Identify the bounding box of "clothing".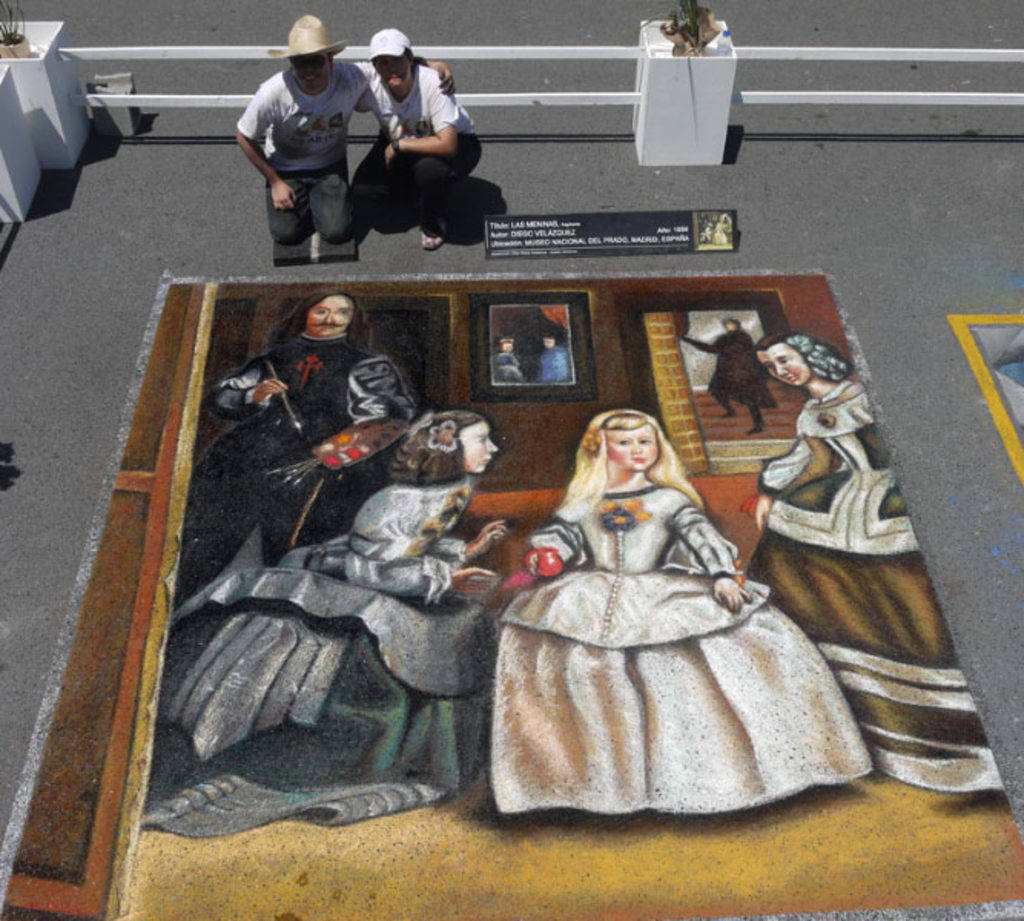
crop(167, 325, 421, 626).
